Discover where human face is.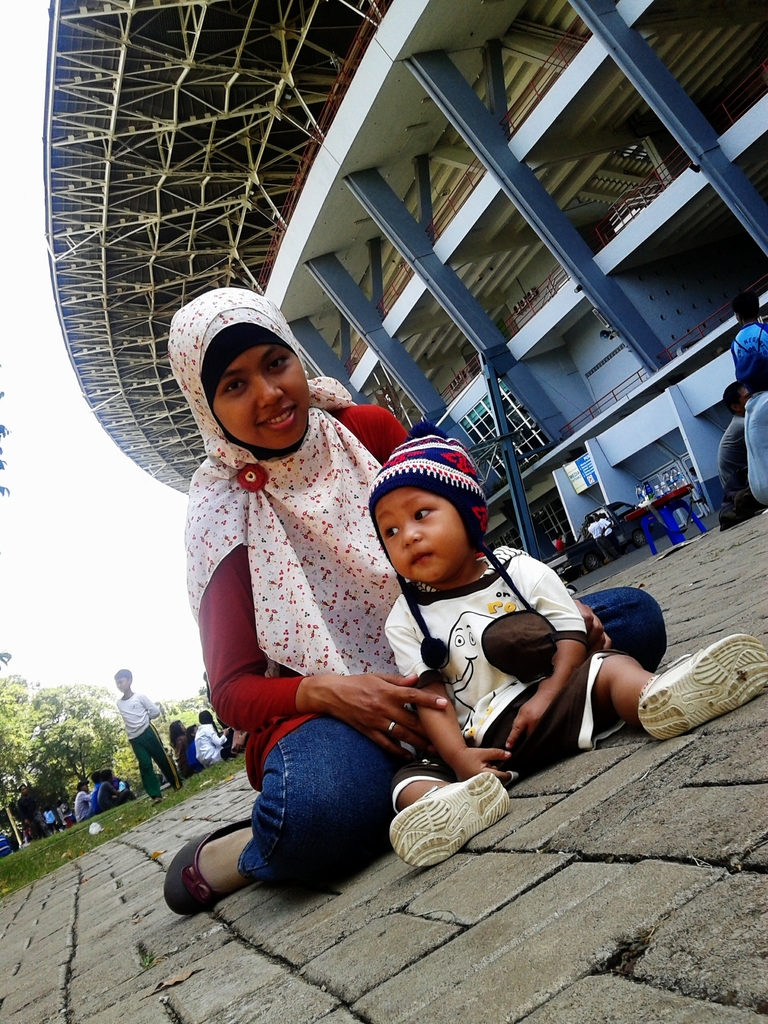
Discovered at pyautogui.locateOnScreen(214, 344, 314, 454).
